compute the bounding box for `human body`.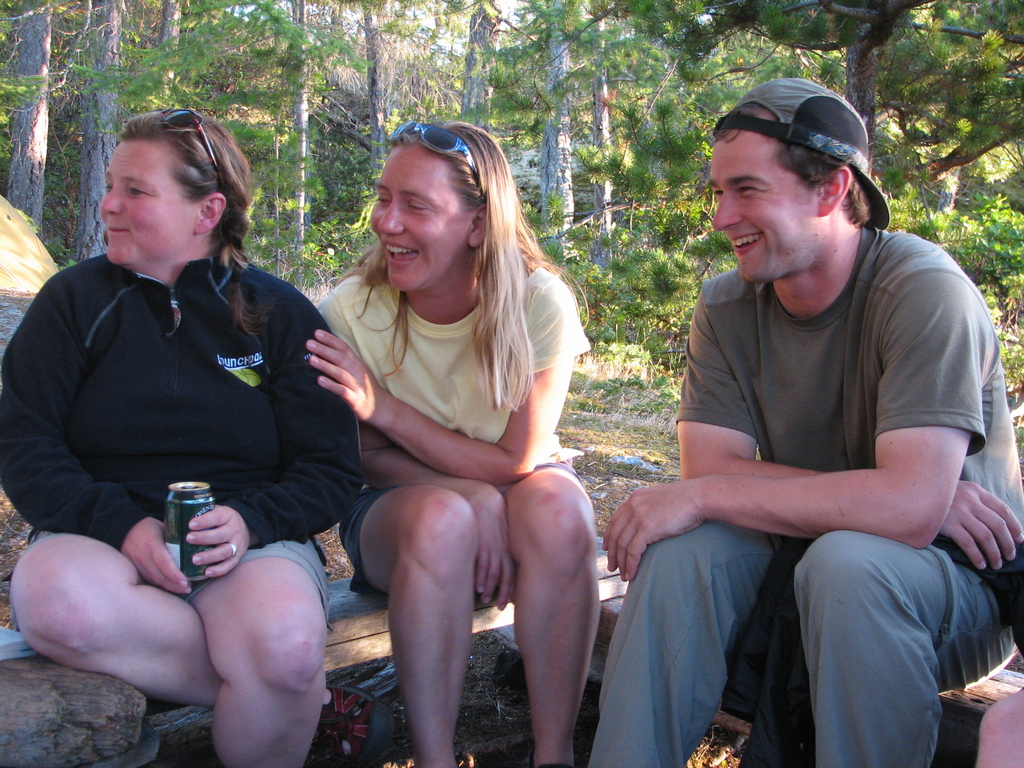
rect(304, 253, 604, 767).
